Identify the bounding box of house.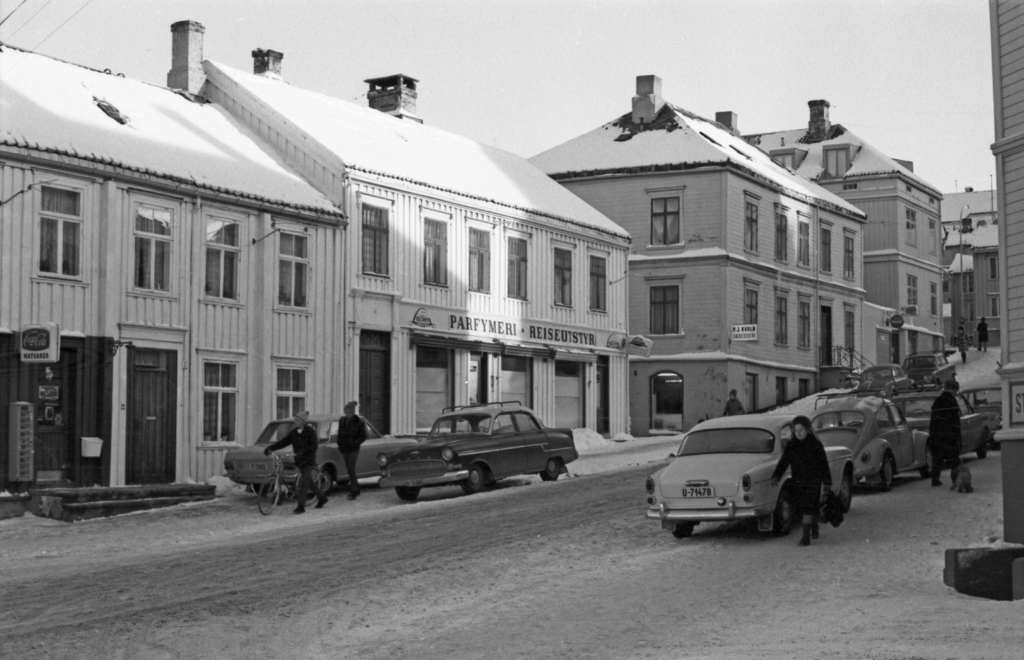
detection(0, 17, 656, 522).
